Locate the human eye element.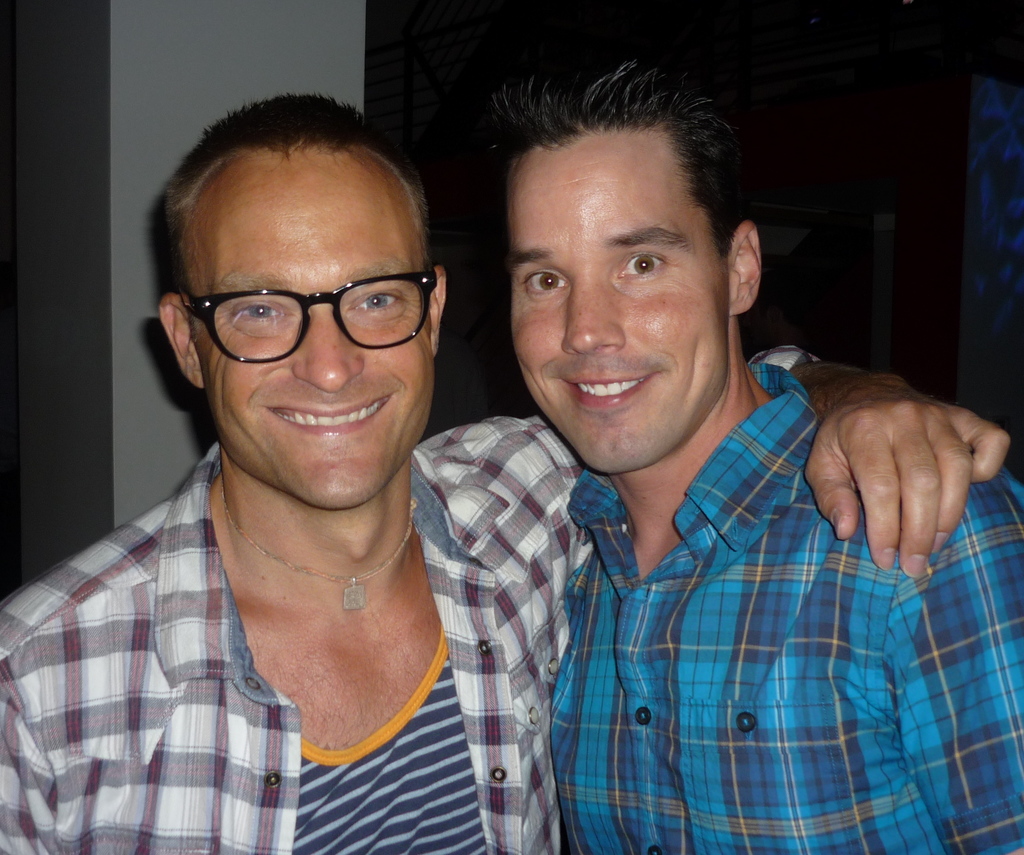
Element bbox: x1=349 y1=286 x2=400 y2=323.
